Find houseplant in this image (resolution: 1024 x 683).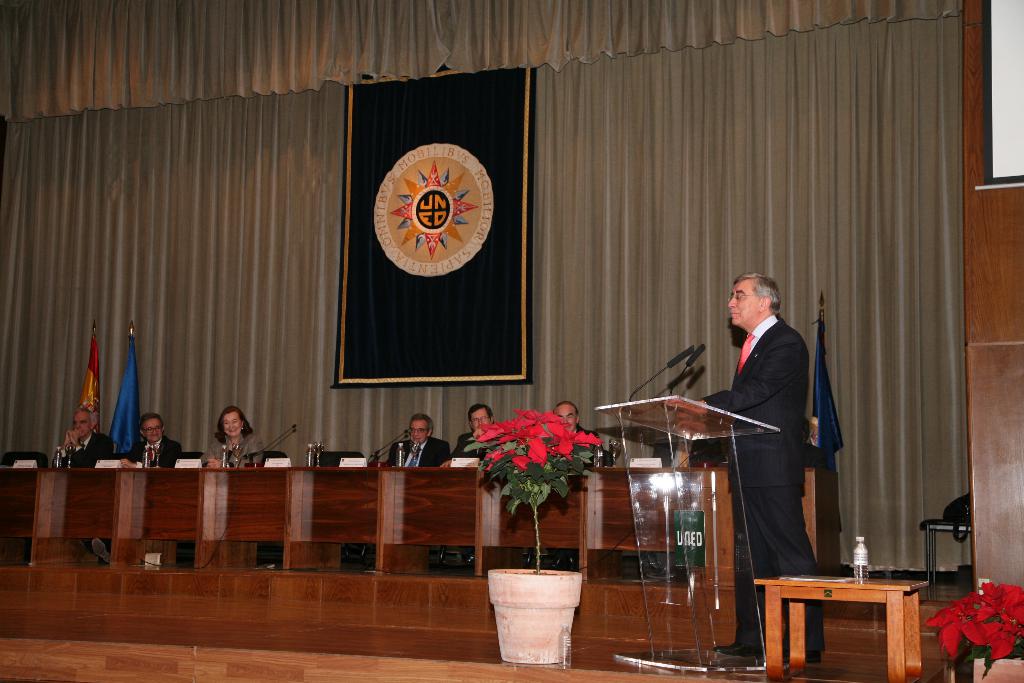
459:409:602:668.
